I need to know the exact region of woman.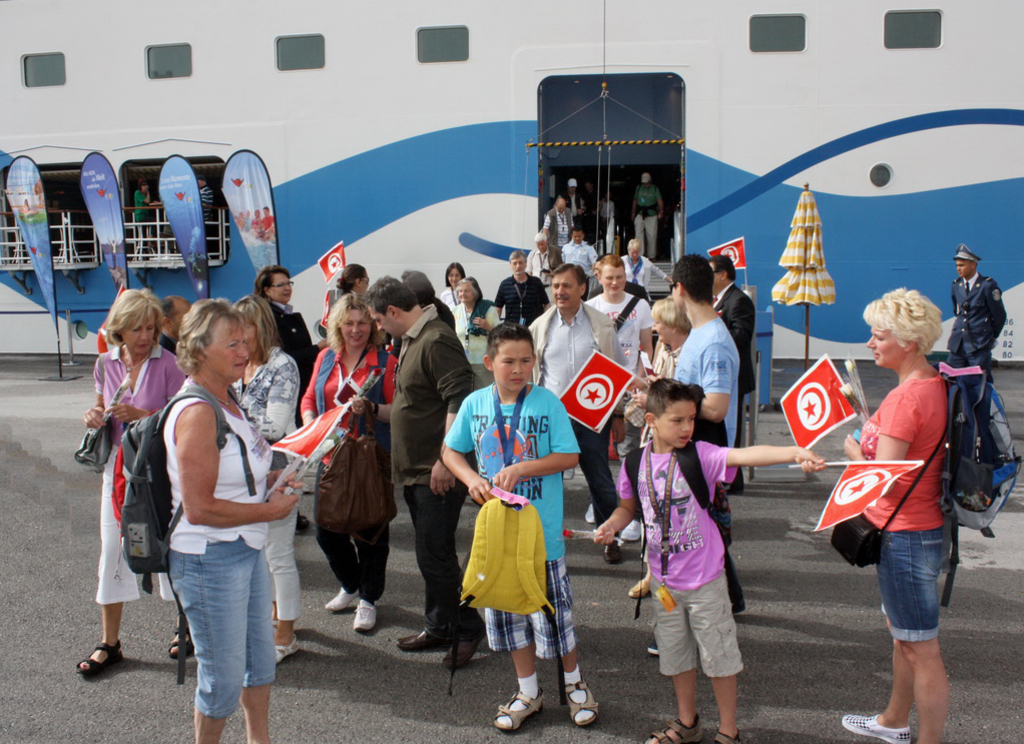
Region: left=338, top=263, right=371, bottom=310.
